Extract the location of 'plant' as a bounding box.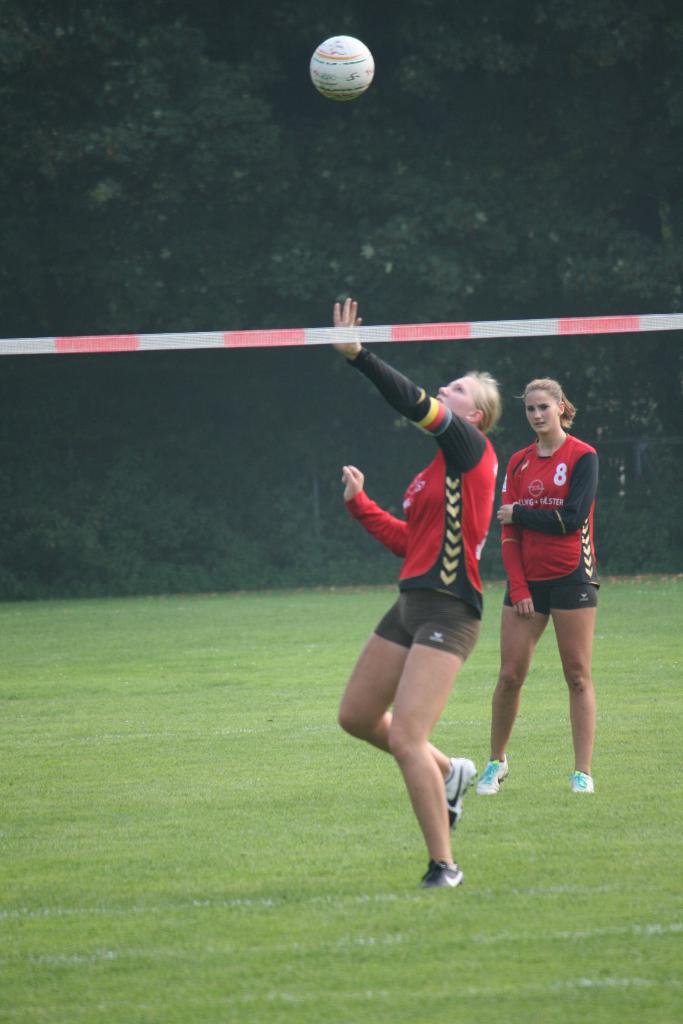
BBox(0, 574, 682, 1023).
